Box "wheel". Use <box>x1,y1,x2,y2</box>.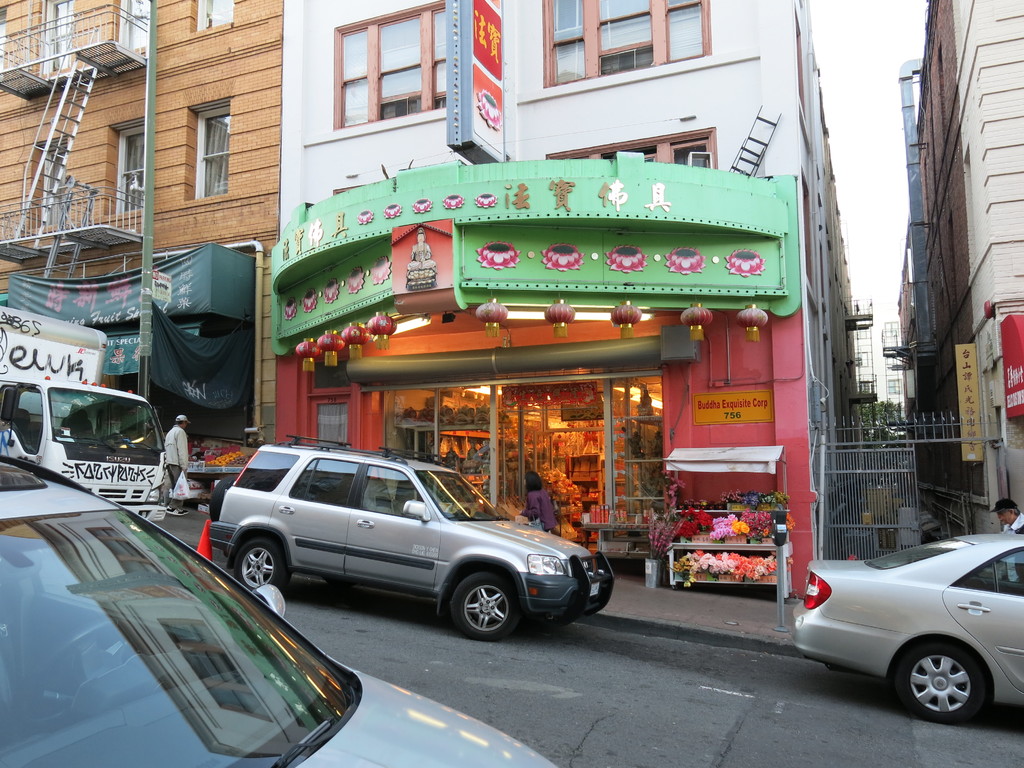
<box>449,570,520,642</box>.
